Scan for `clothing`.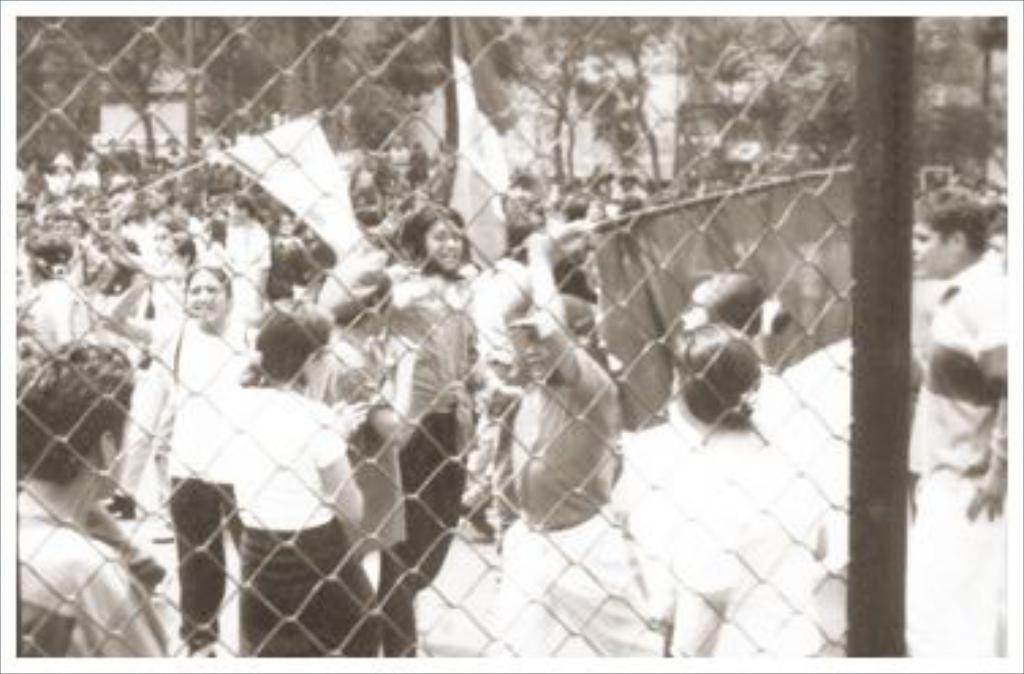
Scan result: bbox(120, 253, 198, 481).
